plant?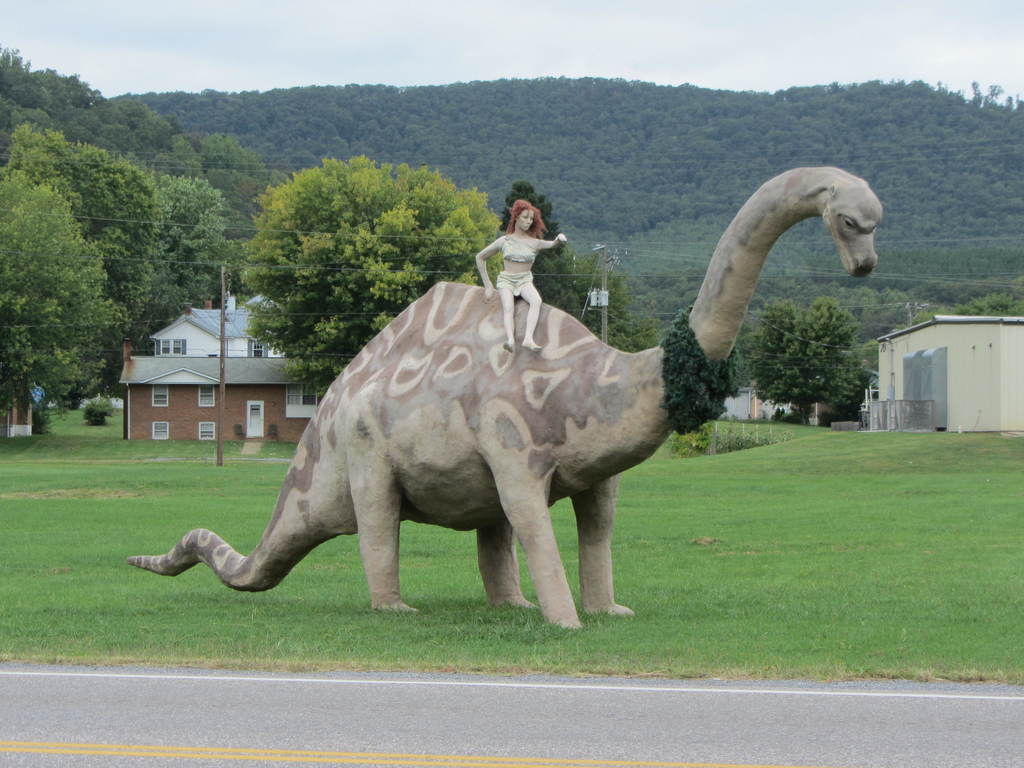
l=712, t=422, r=788, b=456
